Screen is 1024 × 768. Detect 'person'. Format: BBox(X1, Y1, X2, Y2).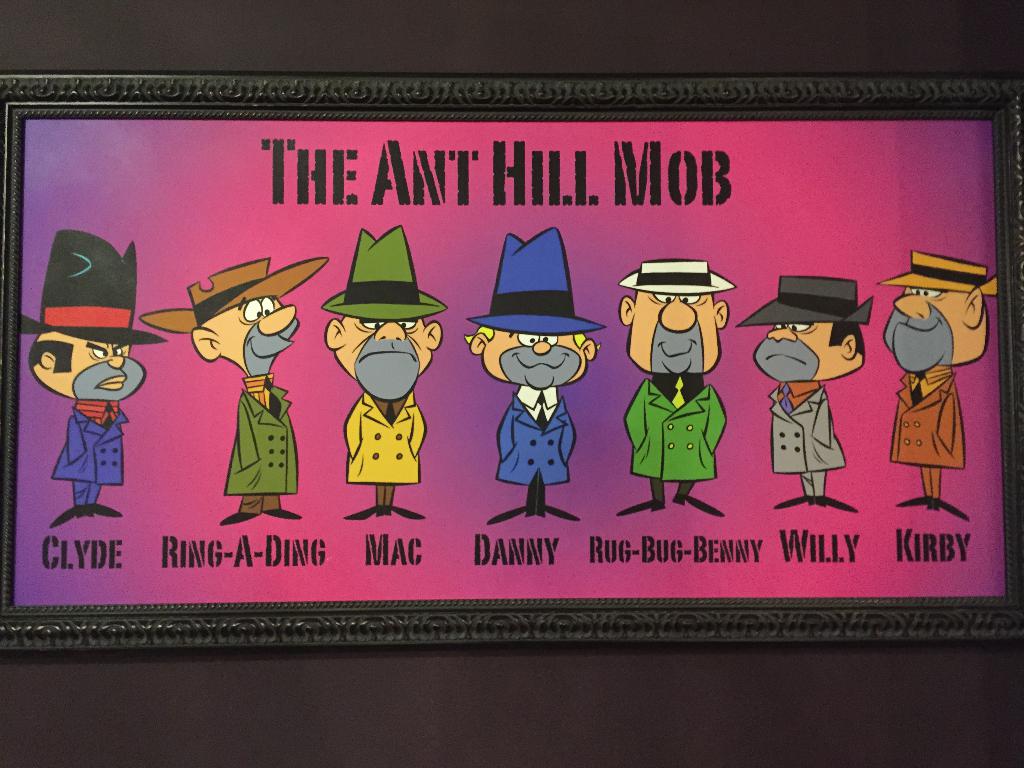
BBox(18, 221, 174, 528).
